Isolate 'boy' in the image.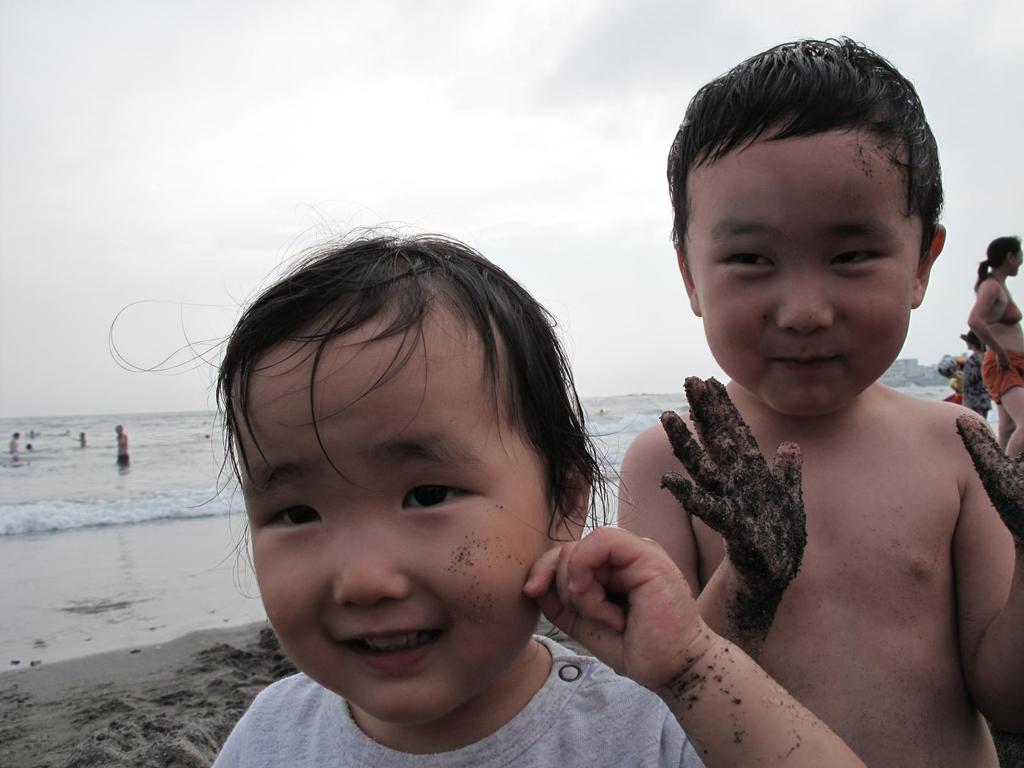
Isolated region: pyautogui.locateOnScreen(613, 31, 1023, 762).
